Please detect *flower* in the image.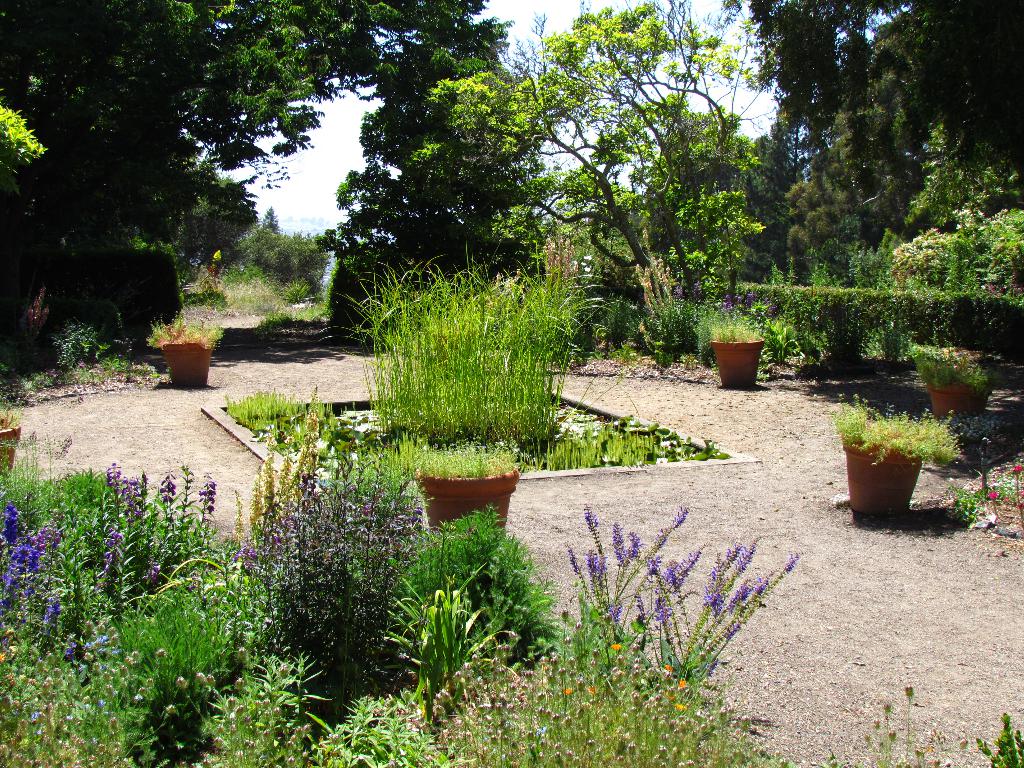
rect(722, 294, 732, 312).
